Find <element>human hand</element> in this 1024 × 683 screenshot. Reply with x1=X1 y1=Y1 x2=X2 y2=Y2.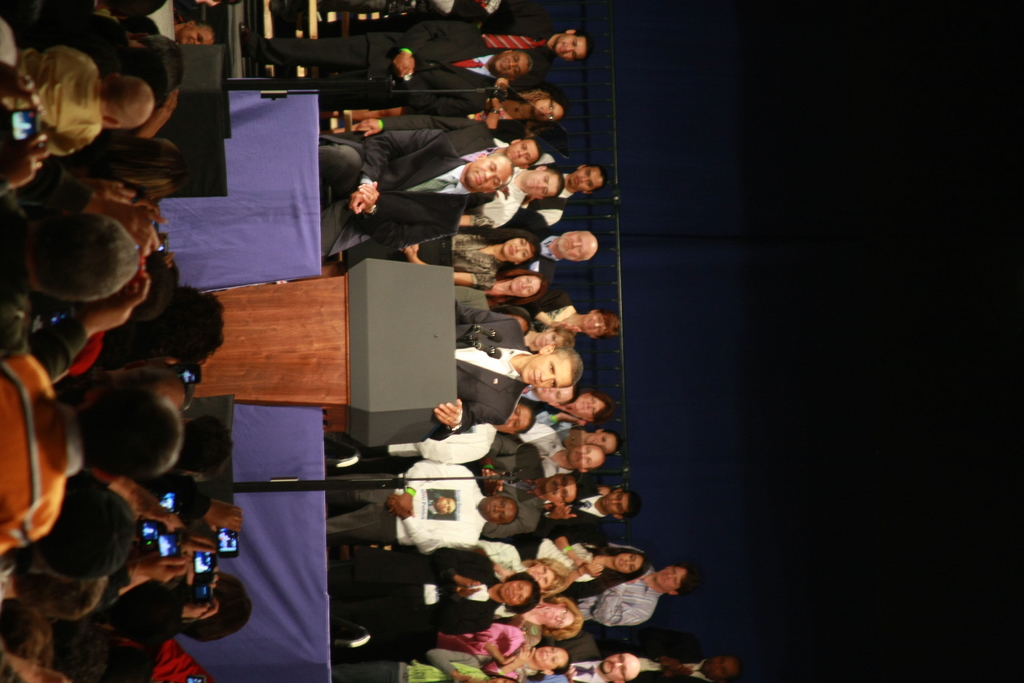
x1=0 y1=58 x2=45 y2=117.
